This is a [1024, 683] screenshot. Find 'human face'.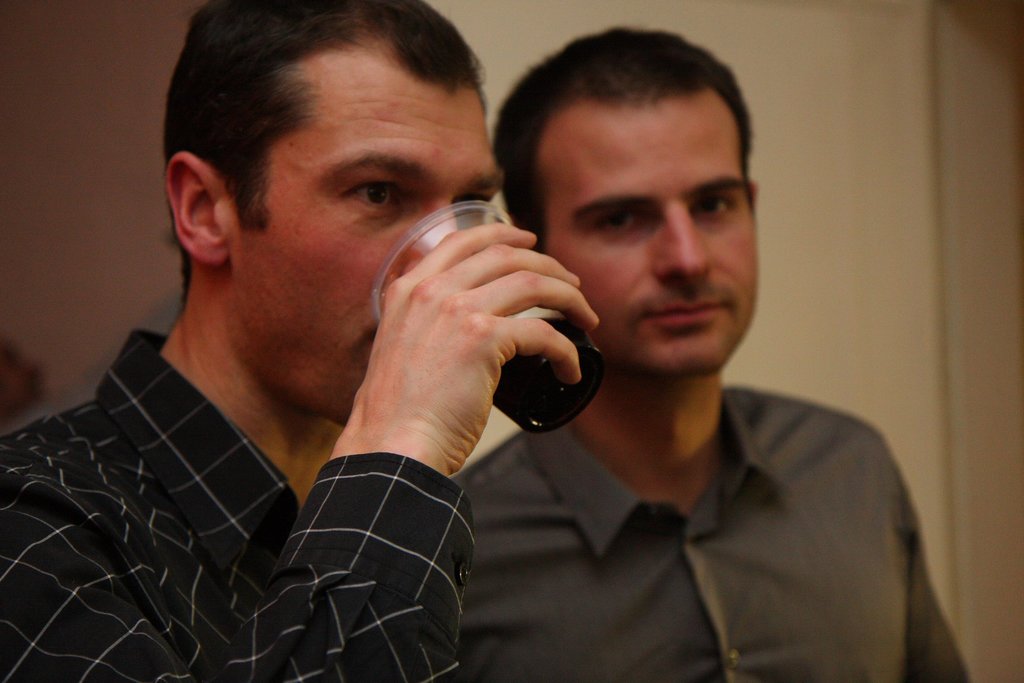
Bounding box: left=228, top=52, right=504, bottom=426.
